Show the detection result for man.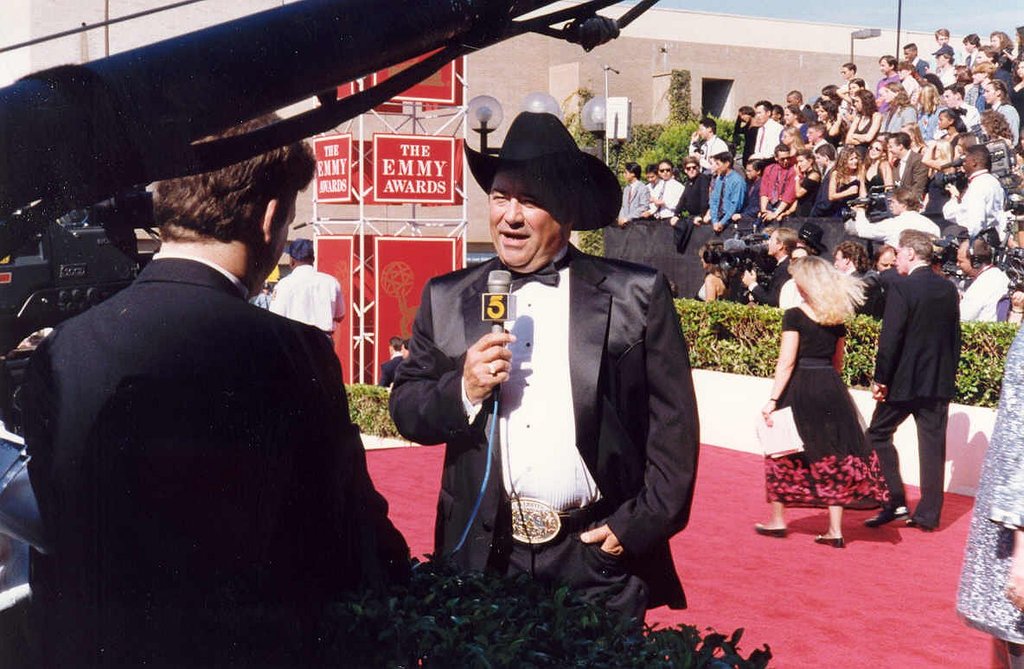
Rect(756, 135, 802, 224).
